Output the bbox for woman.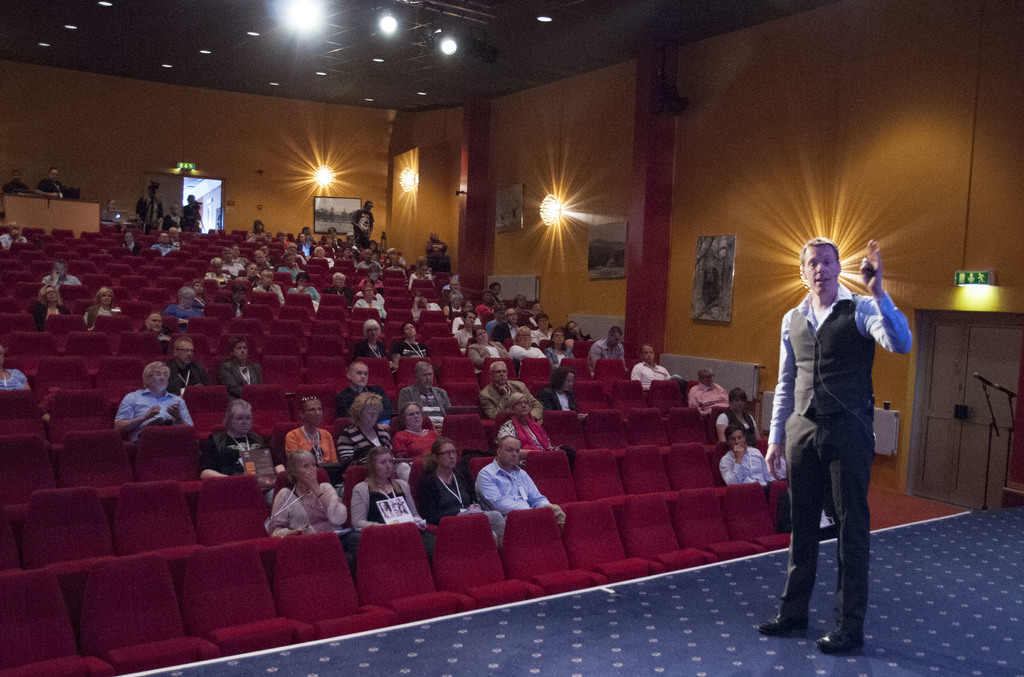
select_region(118, 231, 143, 257).
